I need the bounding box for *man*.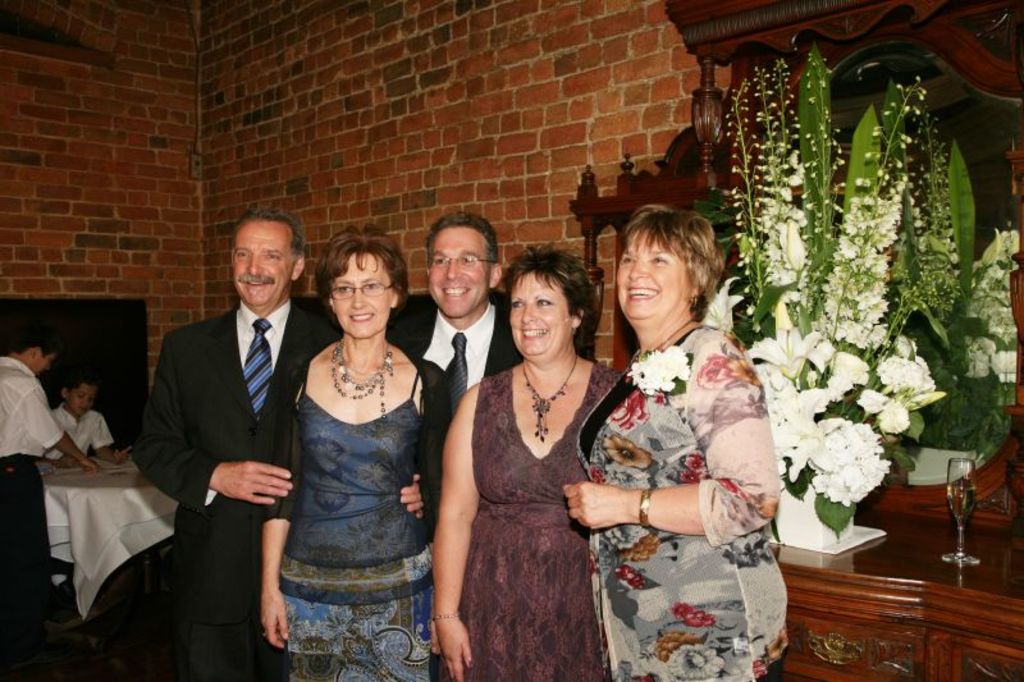
Here it is: 120/201/339/679.
